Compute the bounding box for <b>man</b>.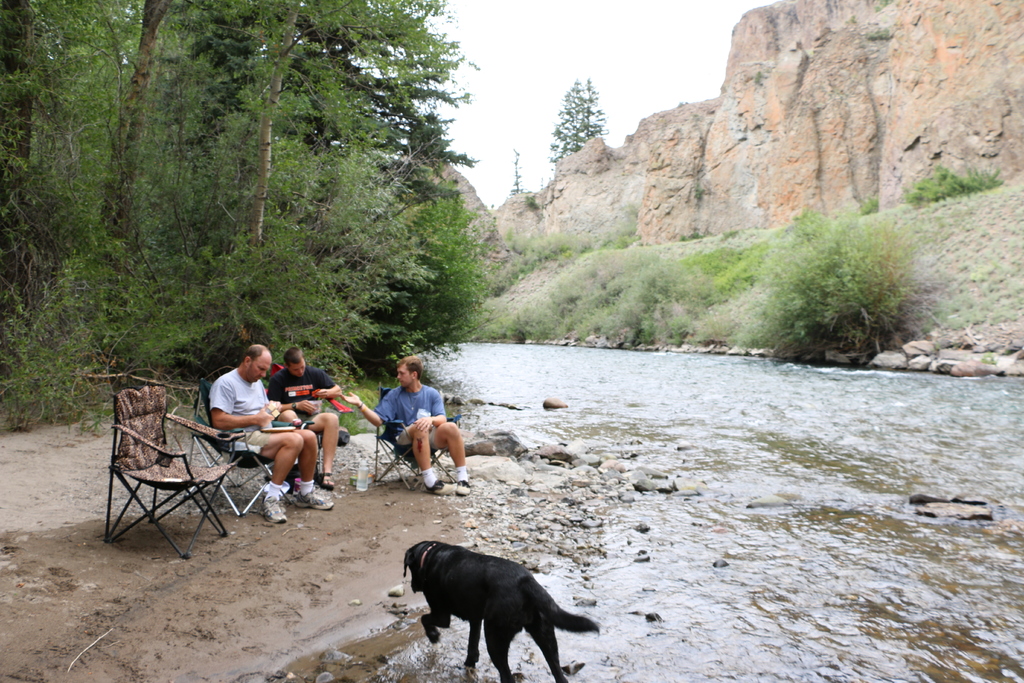
select_region(344, 359, 469, 488).
